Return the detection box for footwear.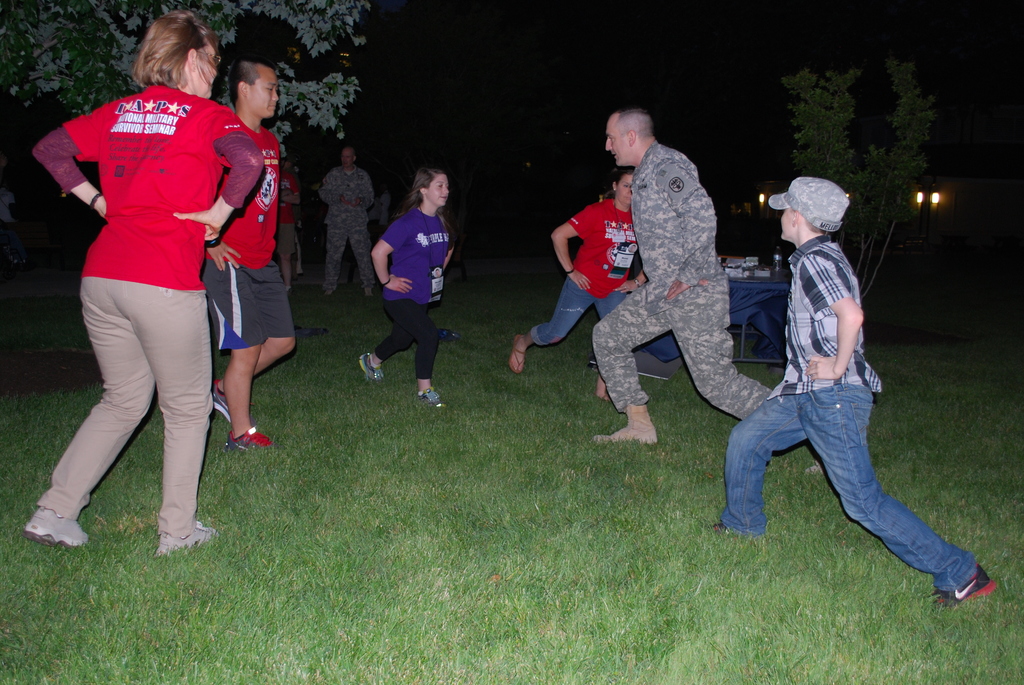
x1=22 y1=507 x2=88 y2=546.
